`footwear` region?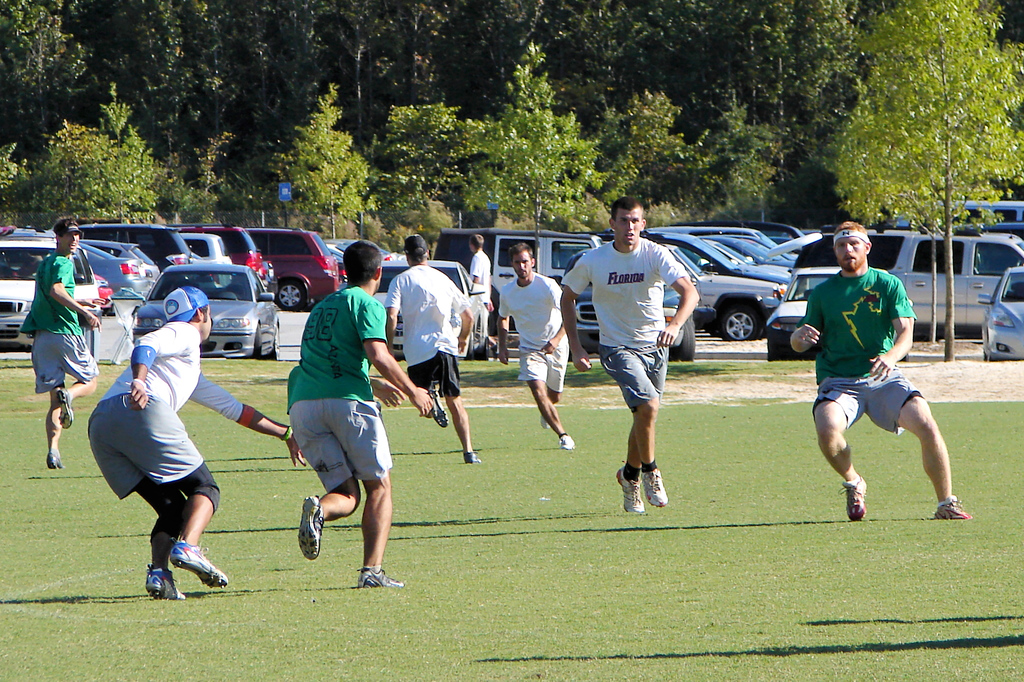
select_region(465, 449, 481, 466)
